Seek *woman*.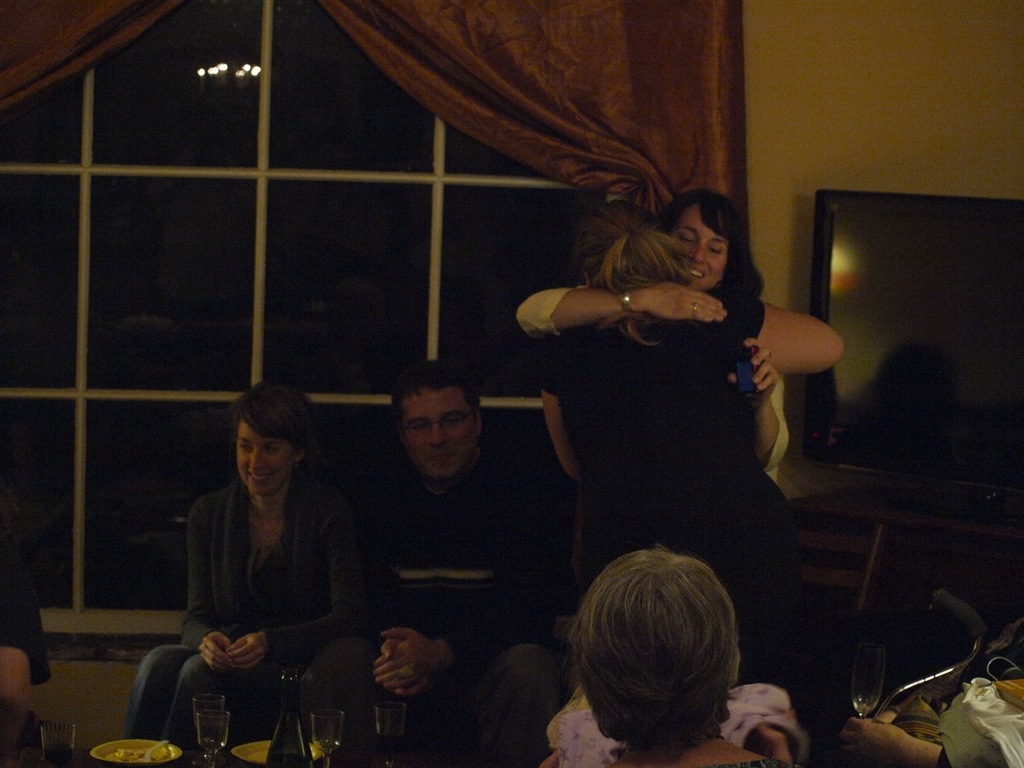
left=514, top=186, right=846, bottom=478.
